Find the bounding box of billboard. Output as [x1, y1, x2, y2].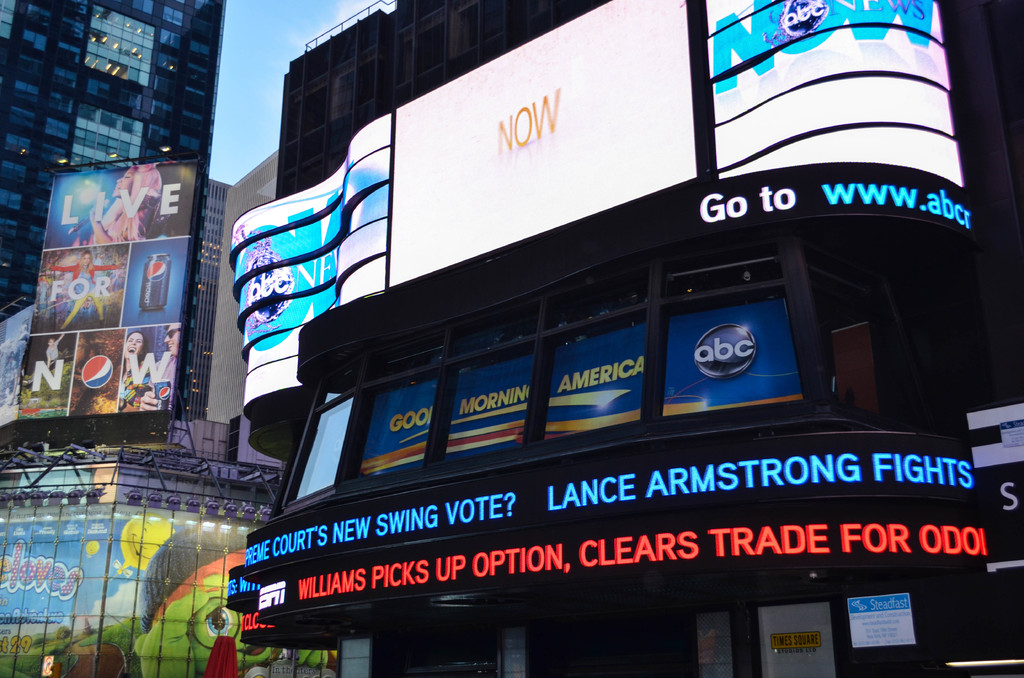
[0, 515, 109, 676].
